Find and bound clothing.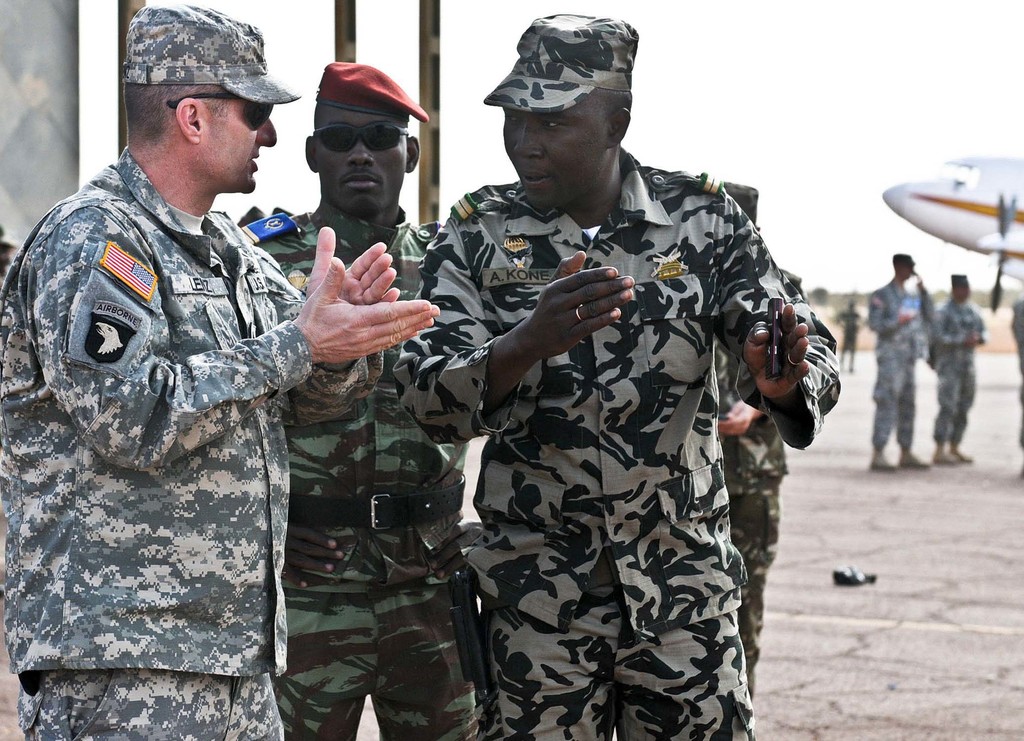
Bound: 930,297,985,444.
